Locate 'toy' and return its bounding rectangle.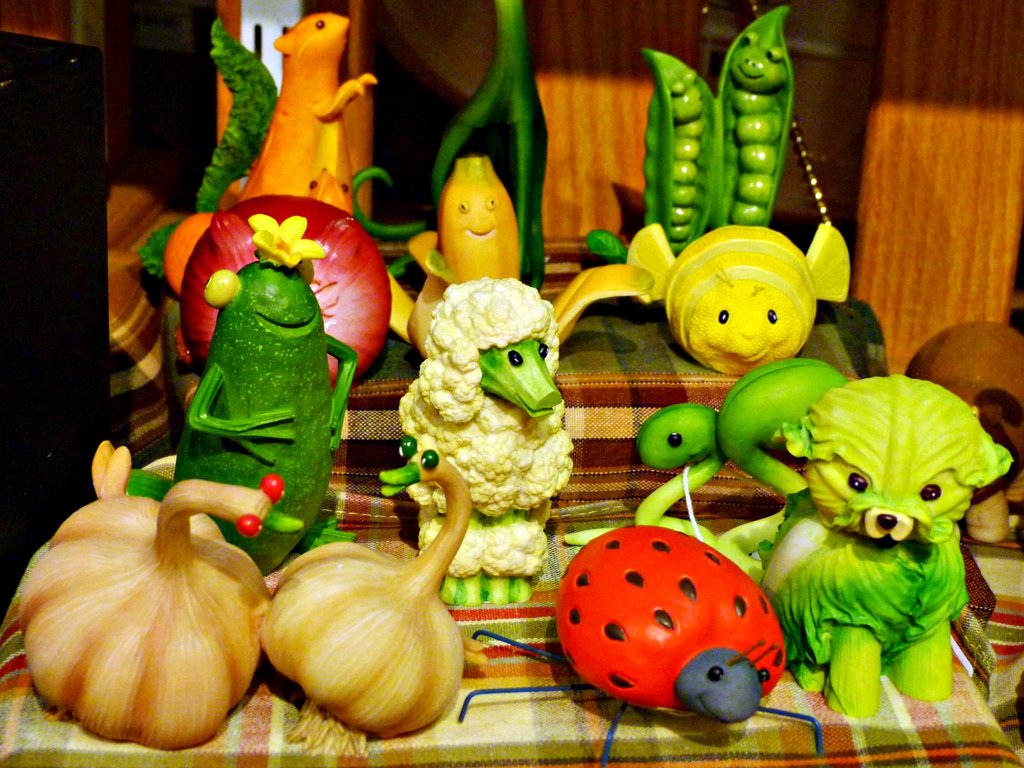
[x1=1, y1=435, x2=299, y2=746].
